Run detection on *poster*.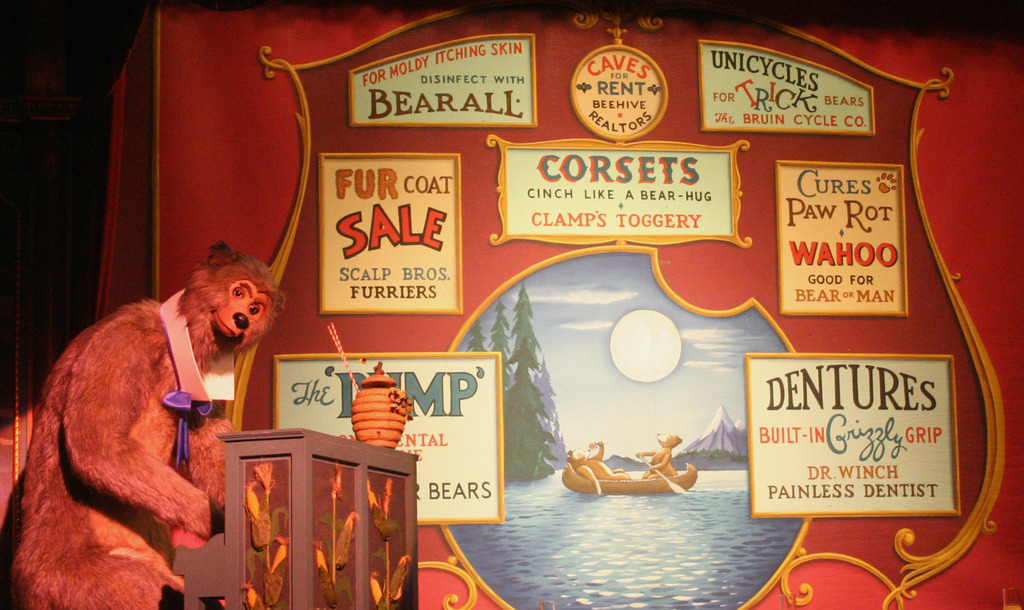
Result: select_region(0, 0, 1023, 609).
